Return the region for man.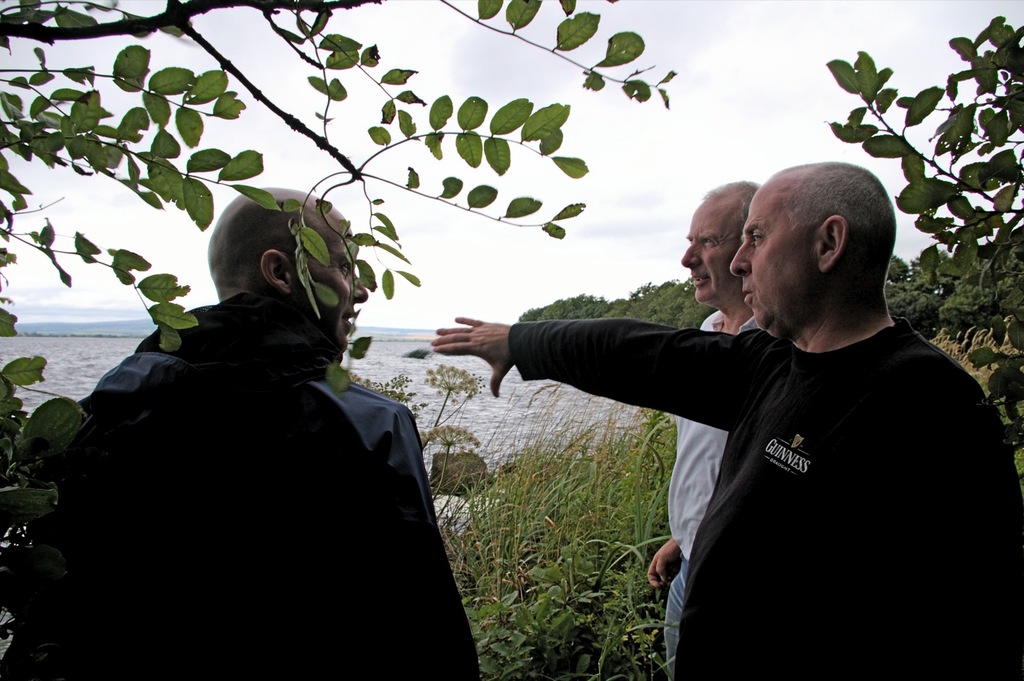
detection(10, 177, 488, 680).
